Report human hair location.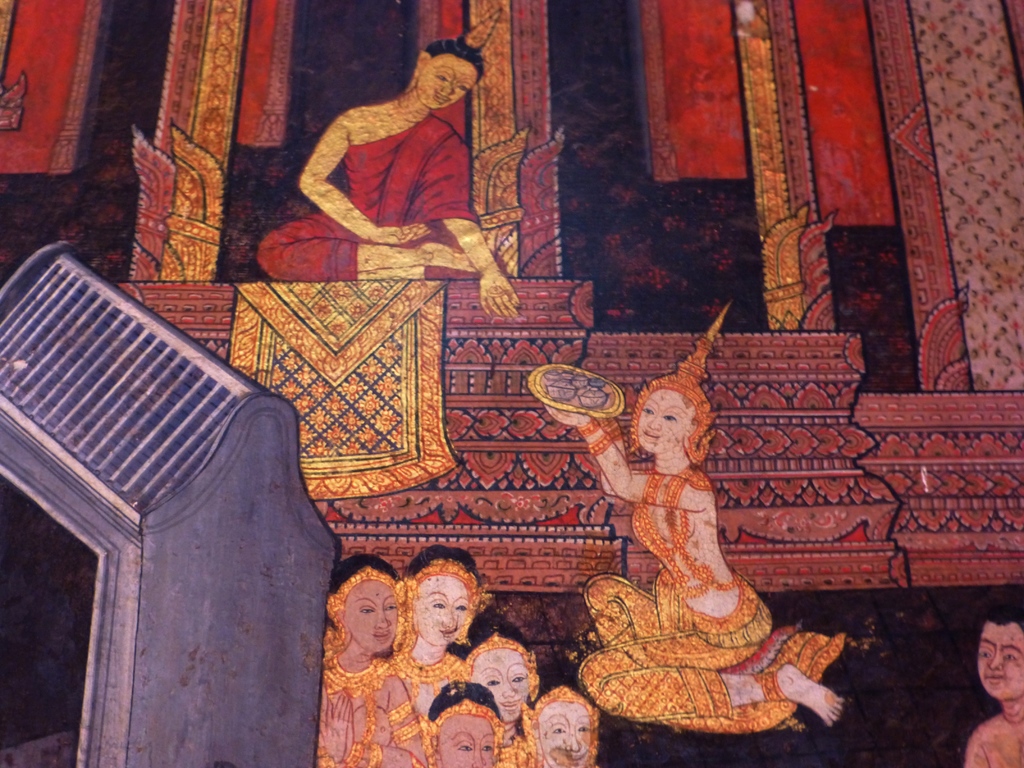
Report: <bbox>427, 39, 486, 81</bbox>.
